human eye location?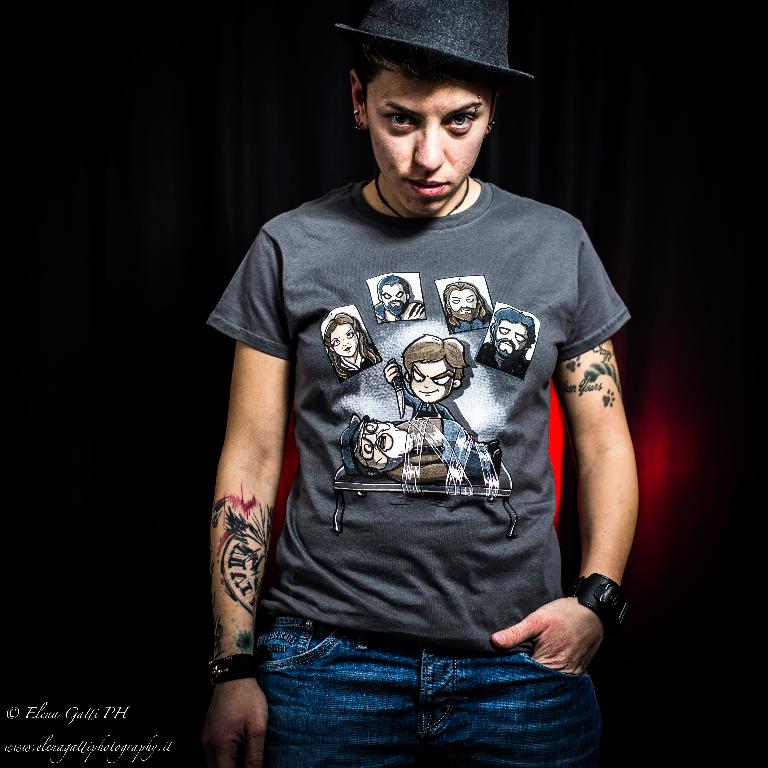
(left=436, top=107, right=489, bottom=142)
